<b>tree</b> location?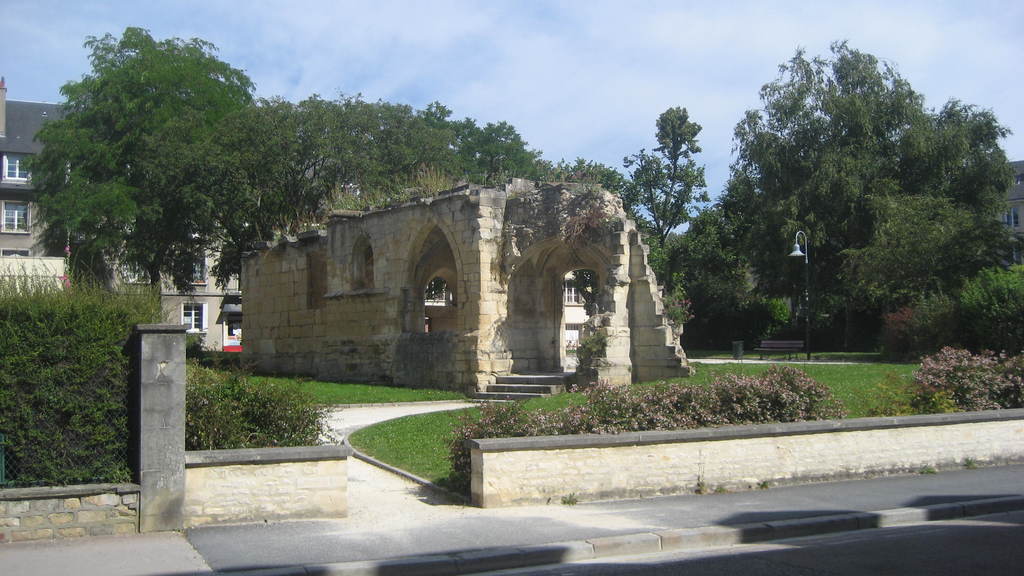
(33, 24, 271, 310)
